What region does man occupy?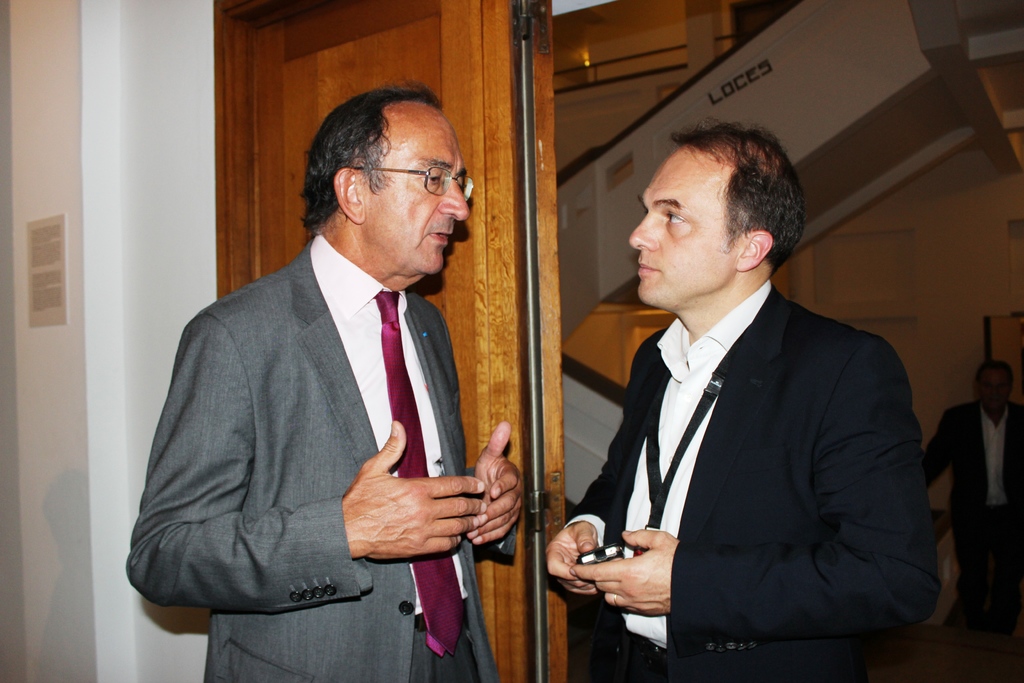
x1=138 y1=83 x2=530 y2=663.
